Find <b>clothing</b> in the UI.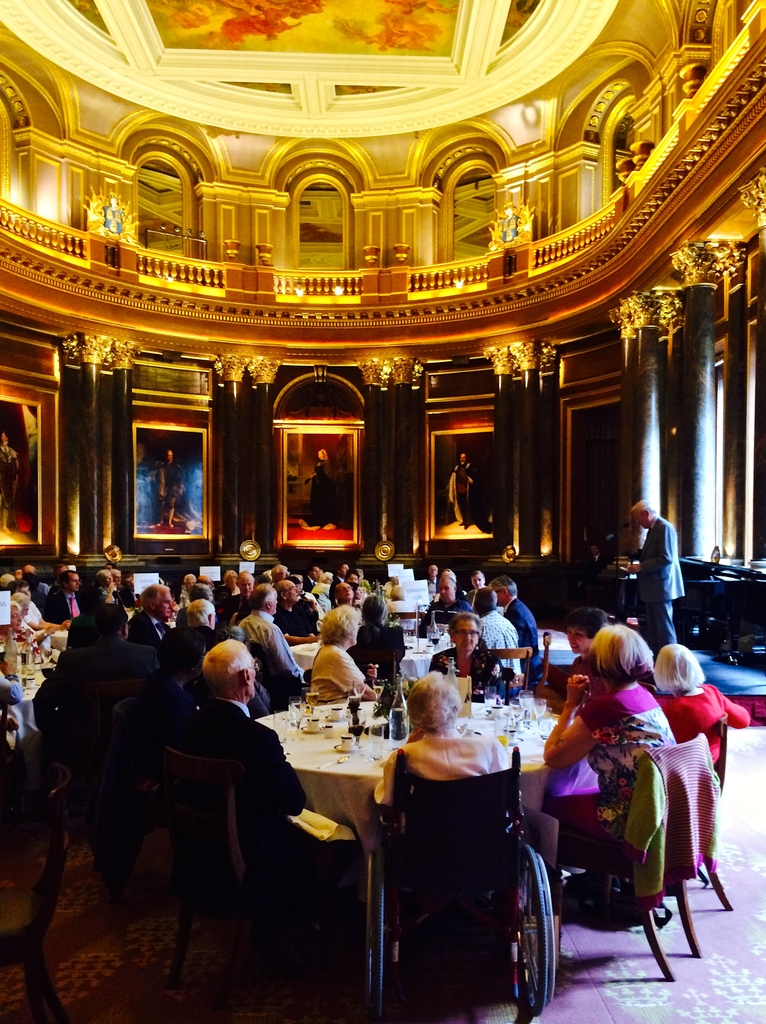
UI element at (40, 580, 75, 636).
